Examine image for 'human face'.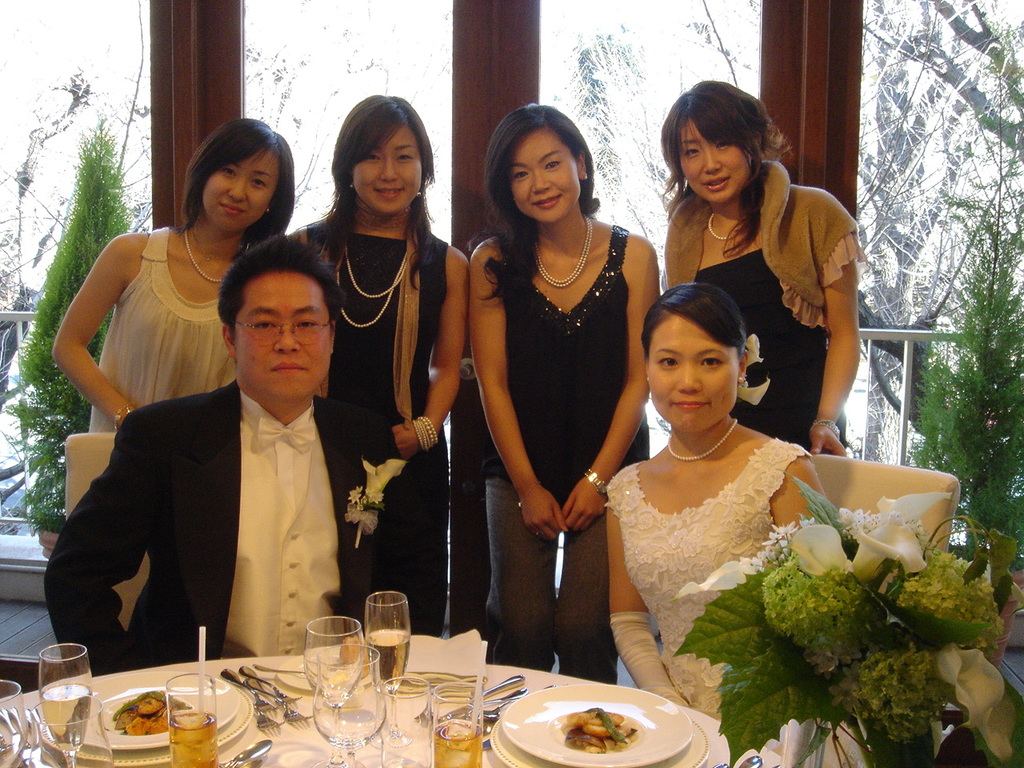
Examination result: bbox=(681, 121, 754, 202).
